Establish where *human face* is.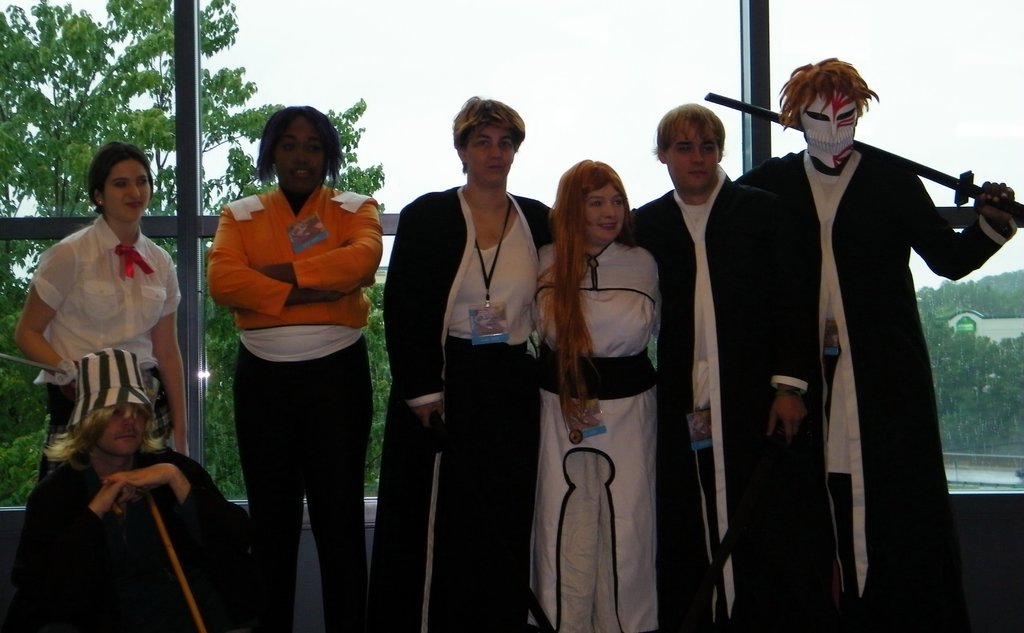
Established at [580,181,625,243].
